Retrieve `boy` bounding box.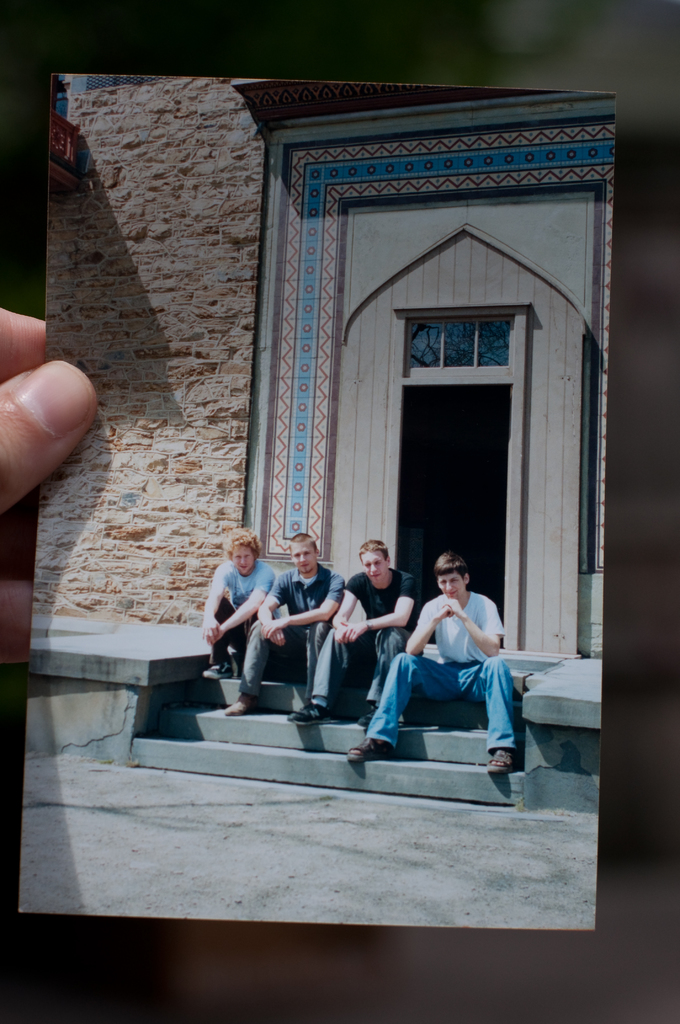
Bounding box: (x1=344, y1=550, x2=512, y2=772).
